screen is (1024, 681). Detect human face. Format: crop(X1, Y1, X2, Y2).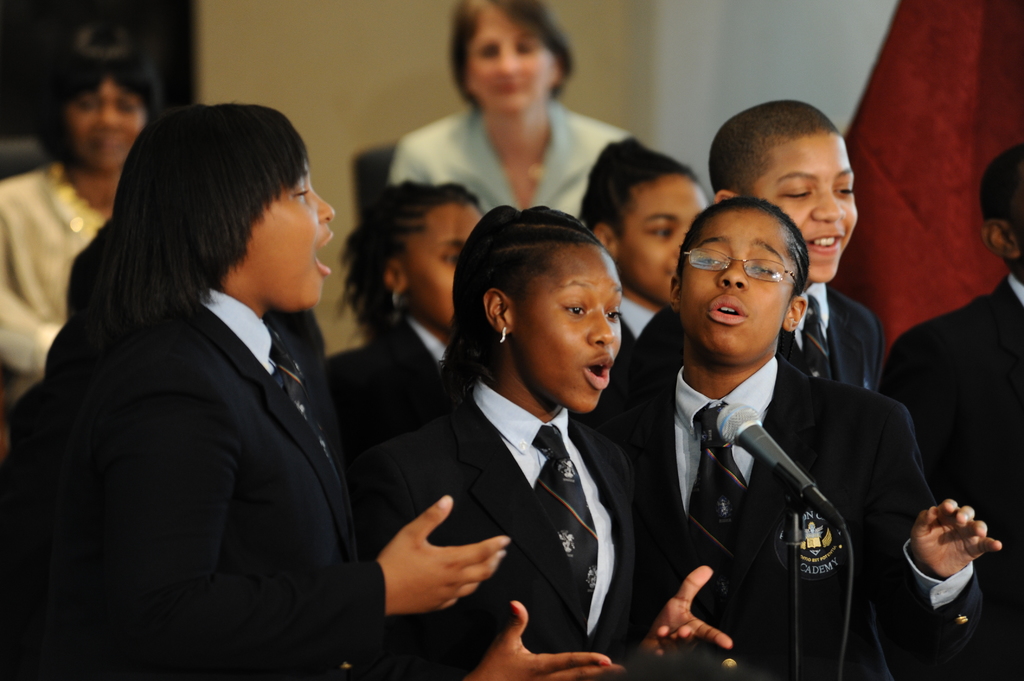
crop(514, 244, 623, 413).
